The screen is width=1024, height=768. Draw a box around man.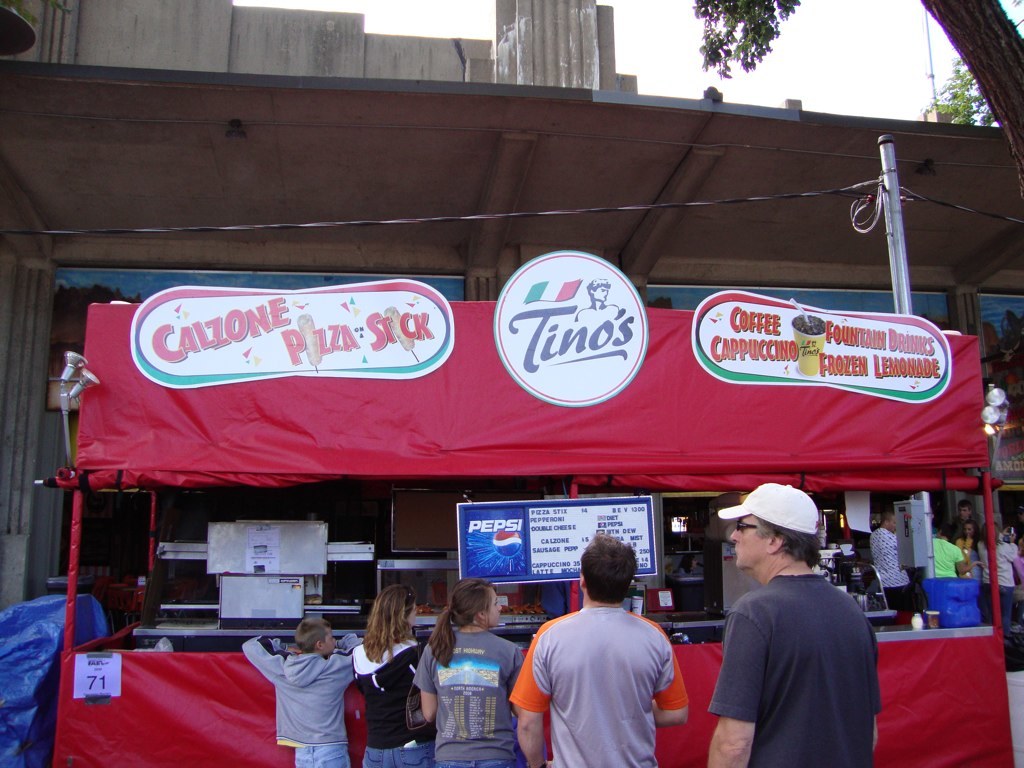
locate(860, 502, 927, 622).
